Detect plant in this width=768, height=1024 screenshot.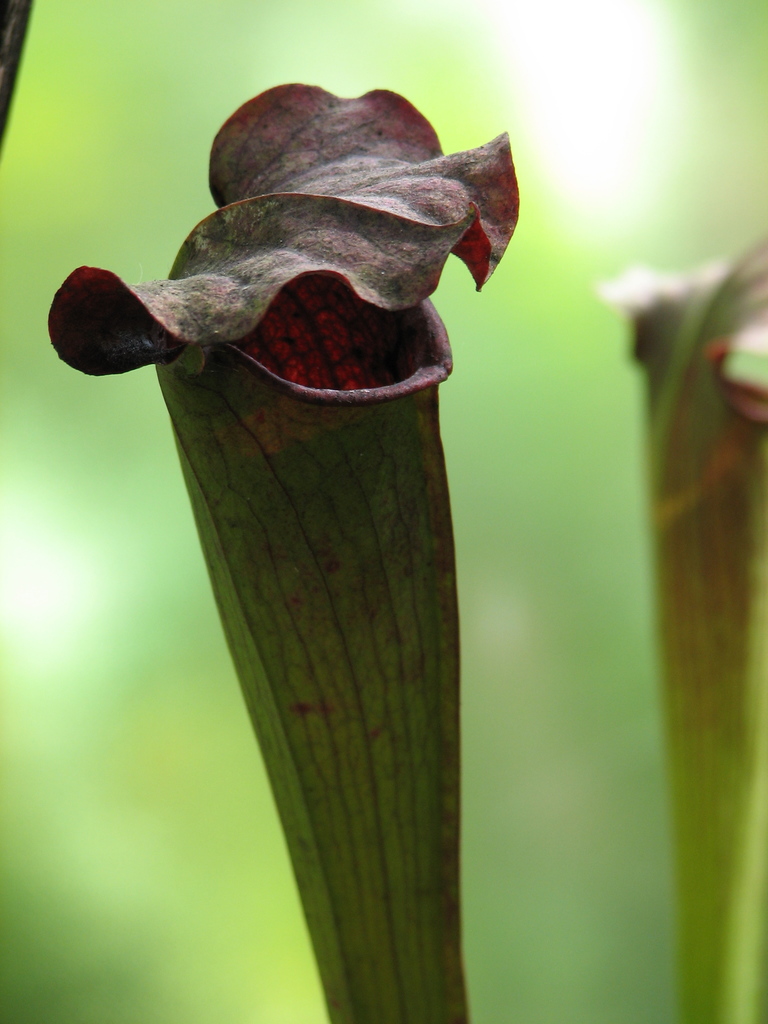
Detection: (23,84,522,1023).
